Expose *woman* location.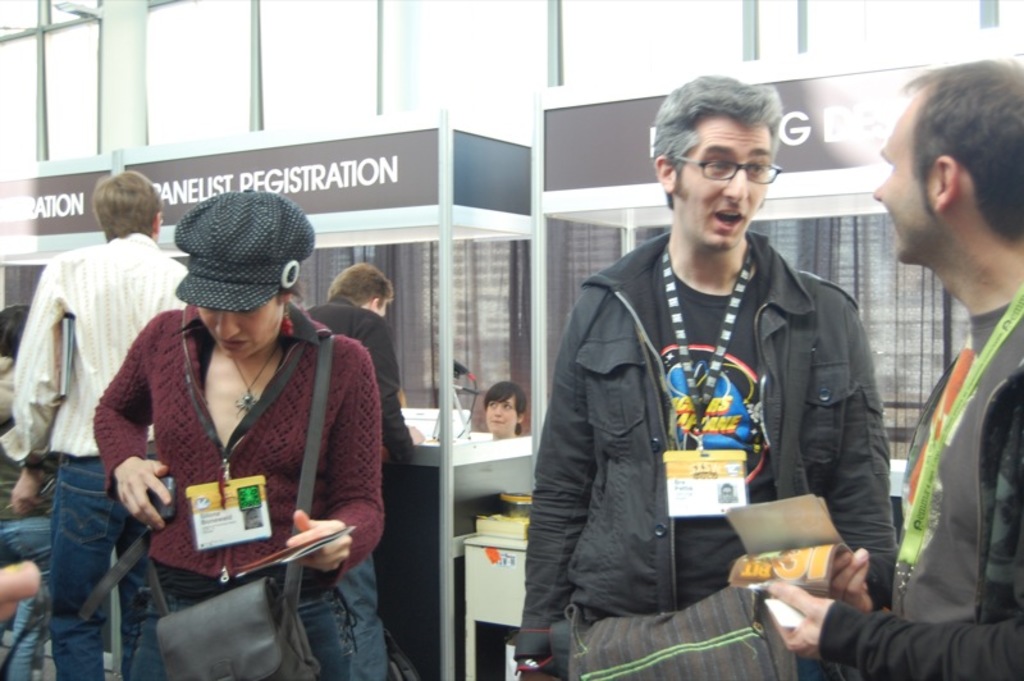
Exposed at [484,378,522,438].
